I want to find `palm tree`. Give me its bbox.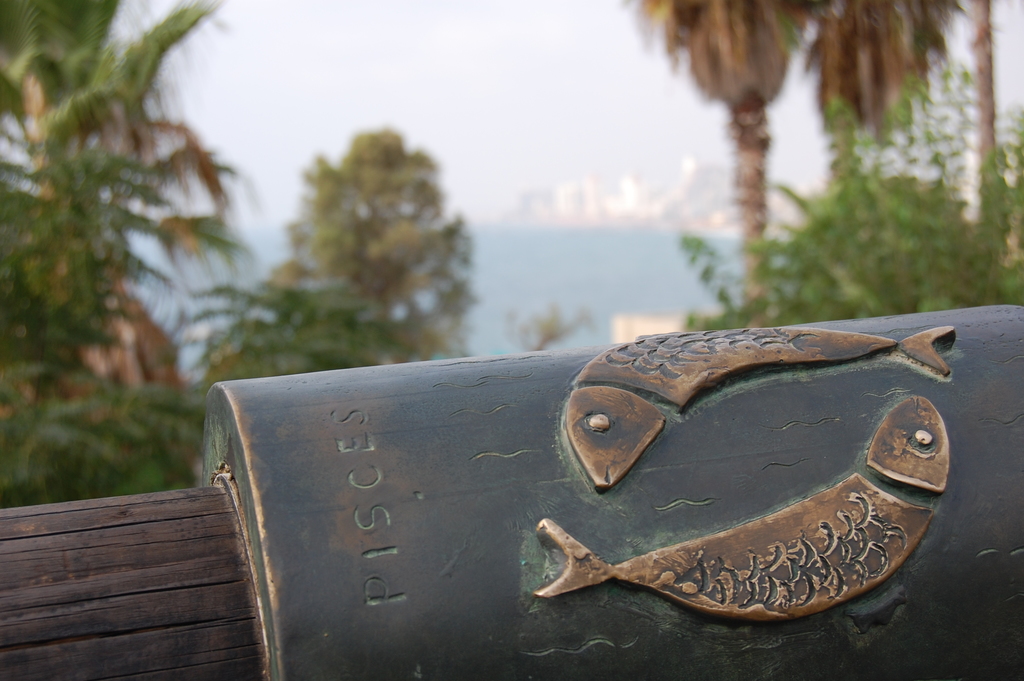
819, 0, 1000, 257.
